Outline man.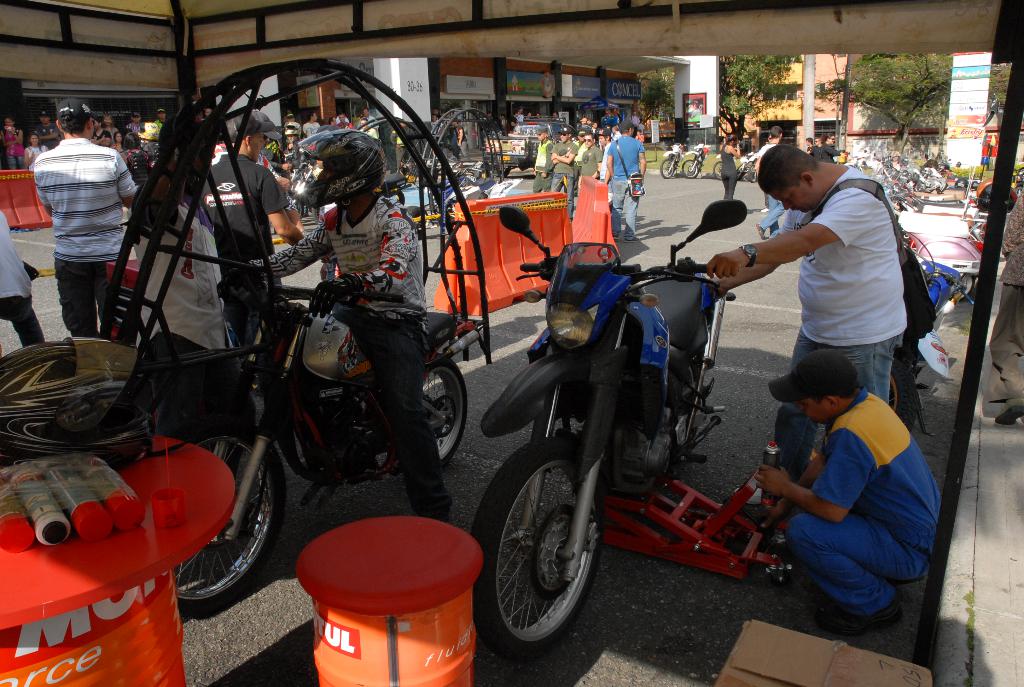
Outline: BBox(516, 105, 524, 125).
